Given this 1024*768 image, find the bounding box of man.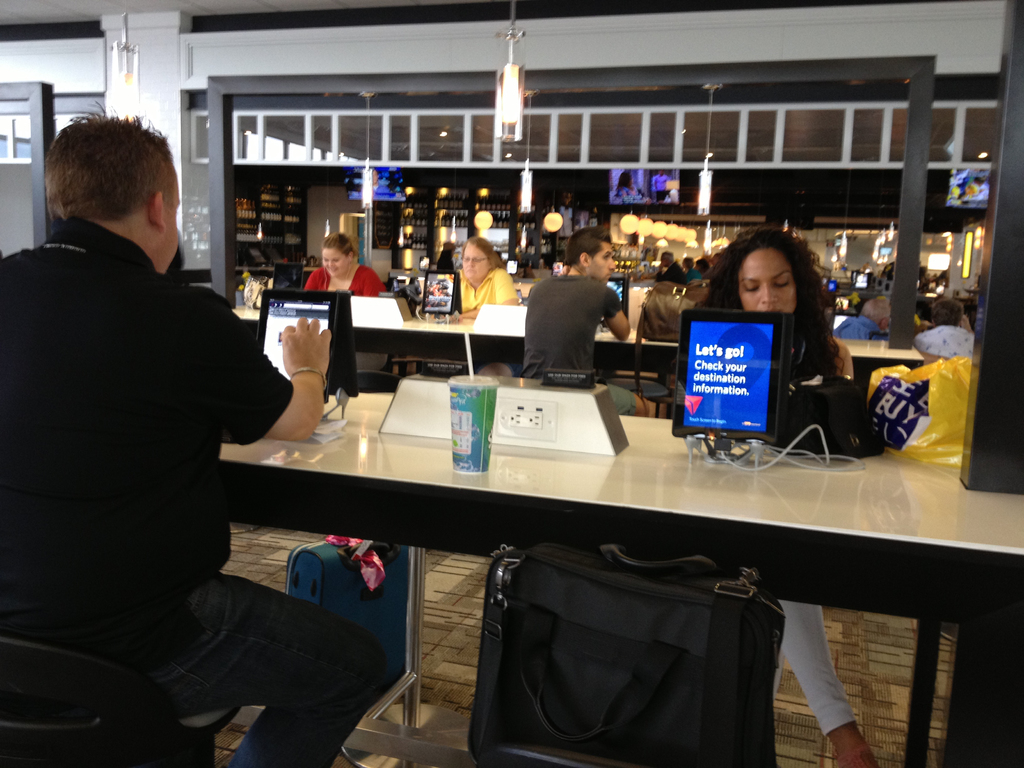
BBox(651, 248, 689, 283).
